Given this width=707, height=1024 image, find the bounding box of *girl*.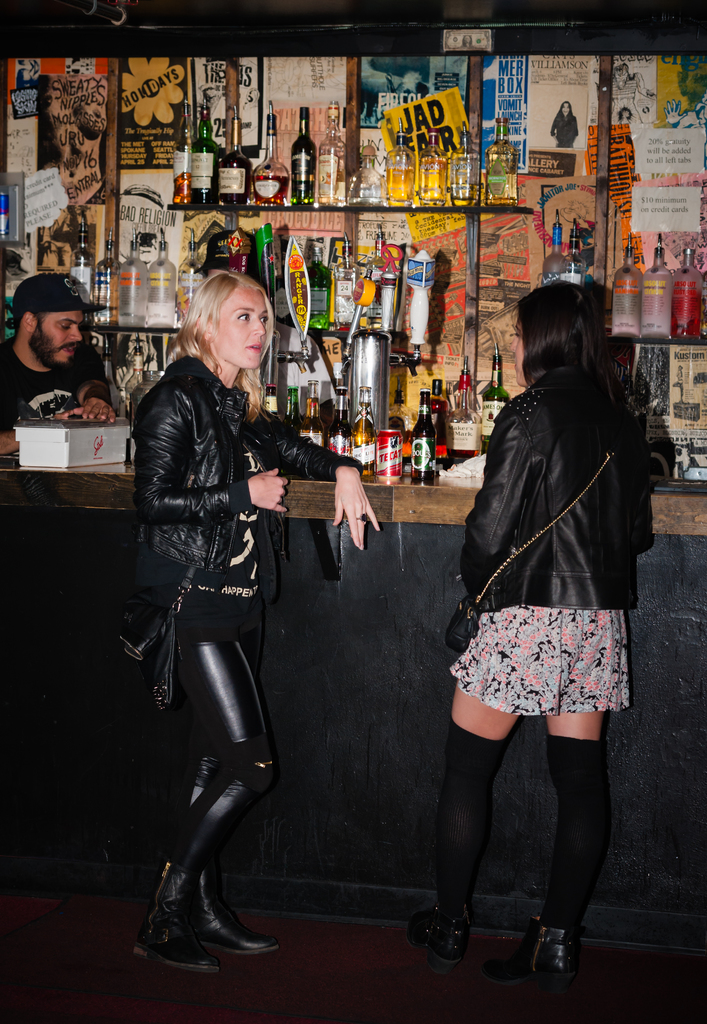
select_region(124, 273, 383, 972).
